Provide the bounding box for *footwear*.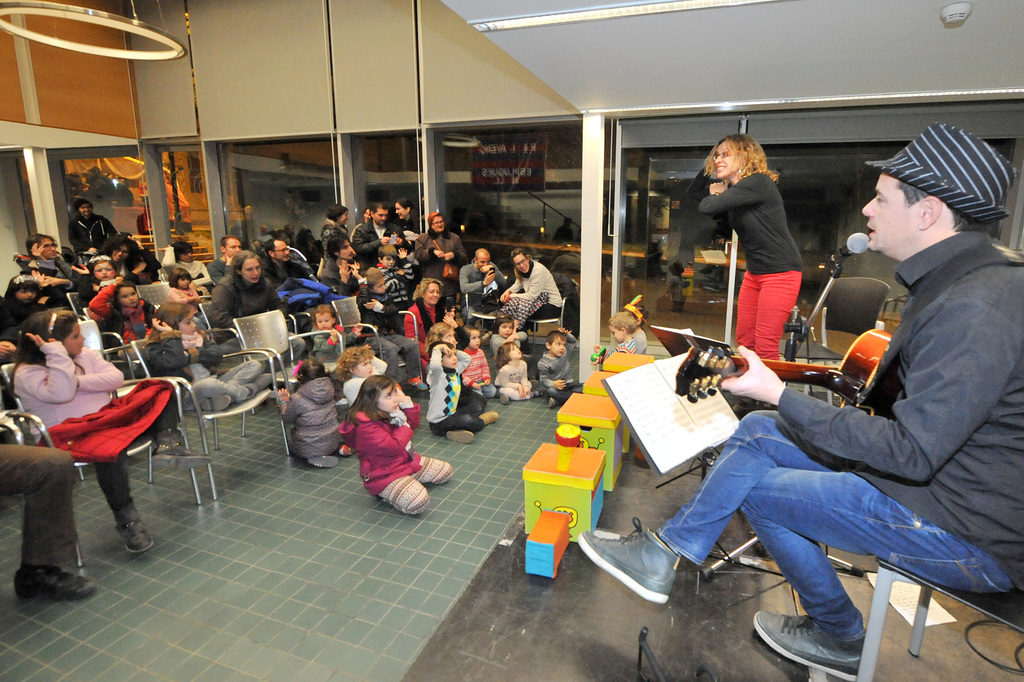
(445,428,473,444).
